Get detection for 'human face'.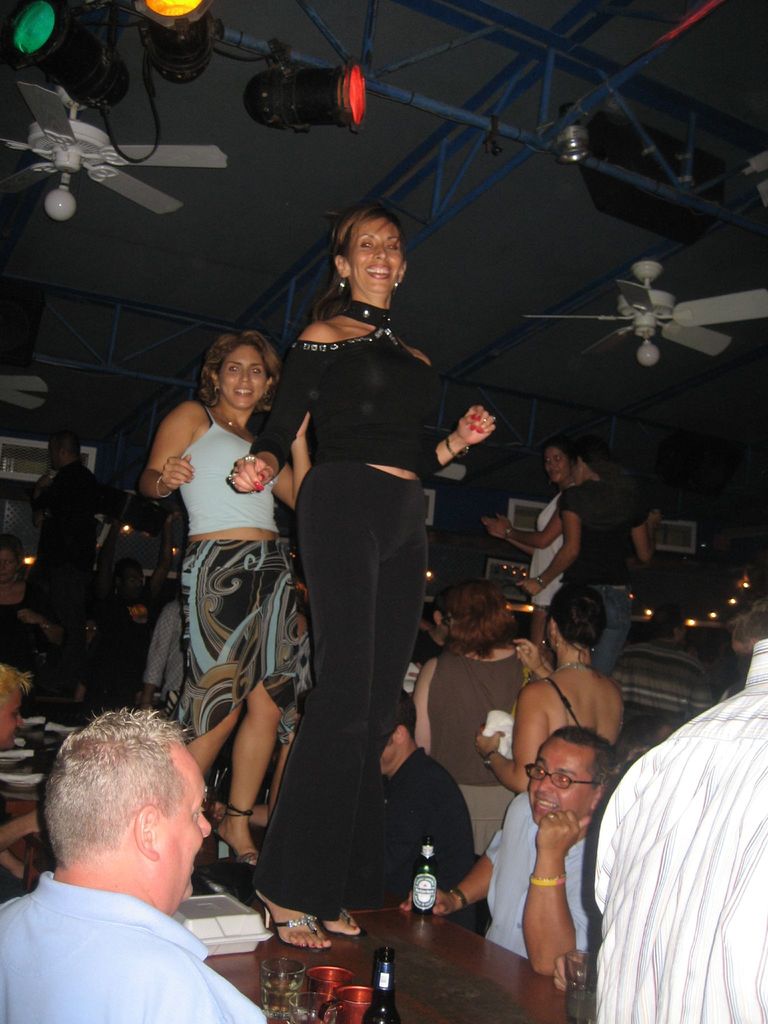
Detection: (342,214,402,294).
